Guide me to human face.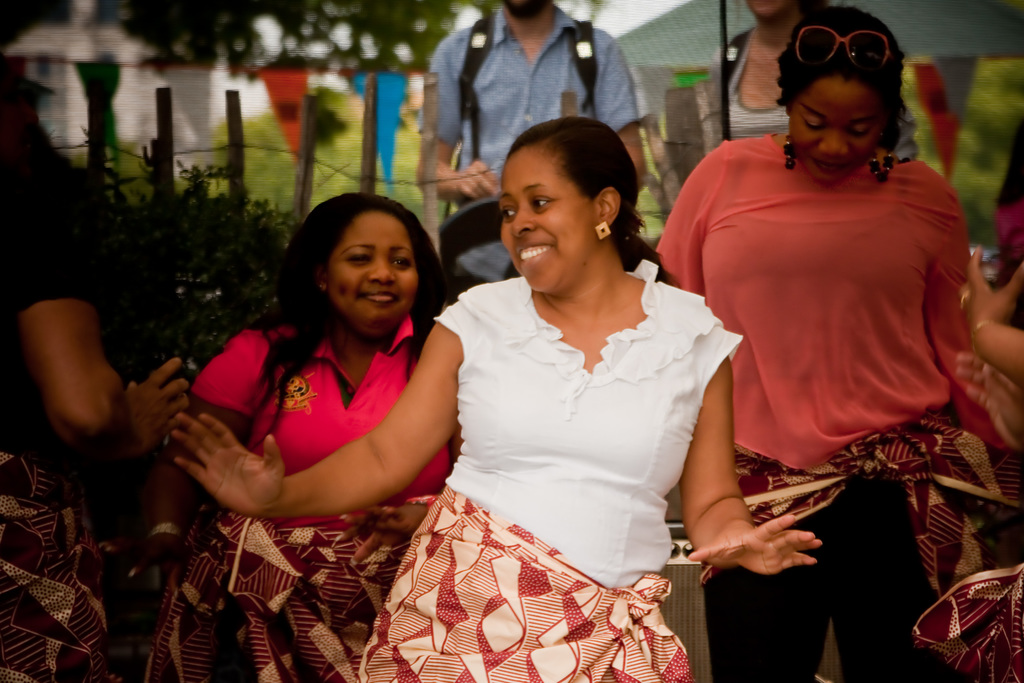
Guidance: bbox=[498, 146, 596, 292].
